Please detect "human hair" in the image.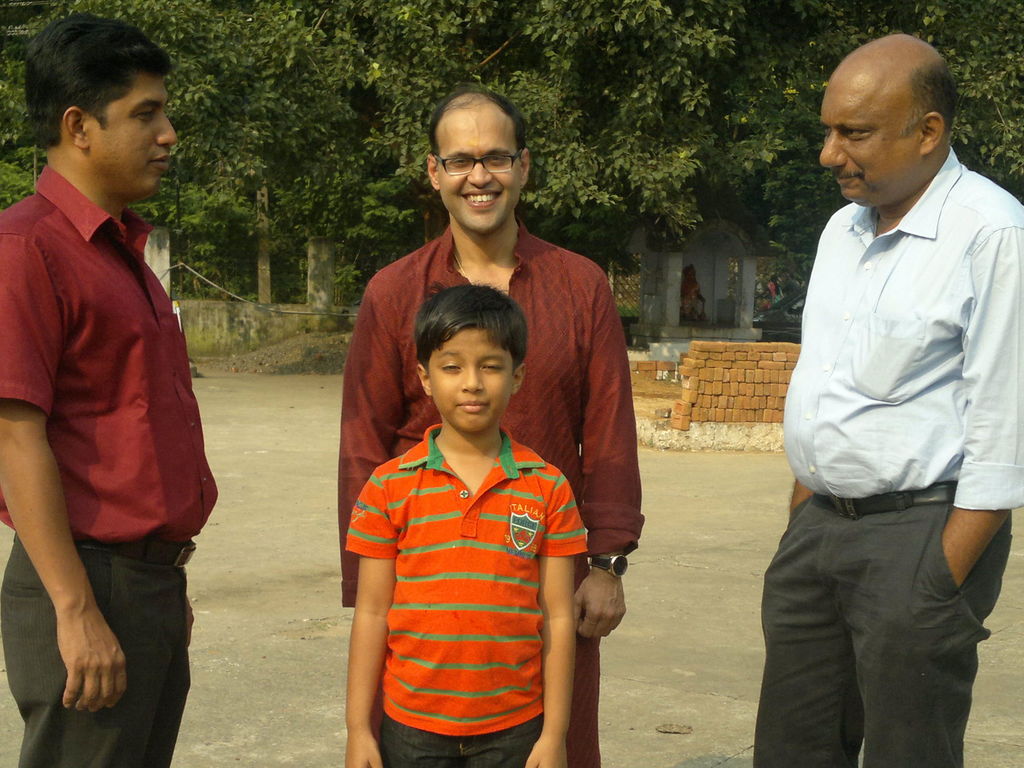
x1=396, y1=276, x2=525, y2=372.
